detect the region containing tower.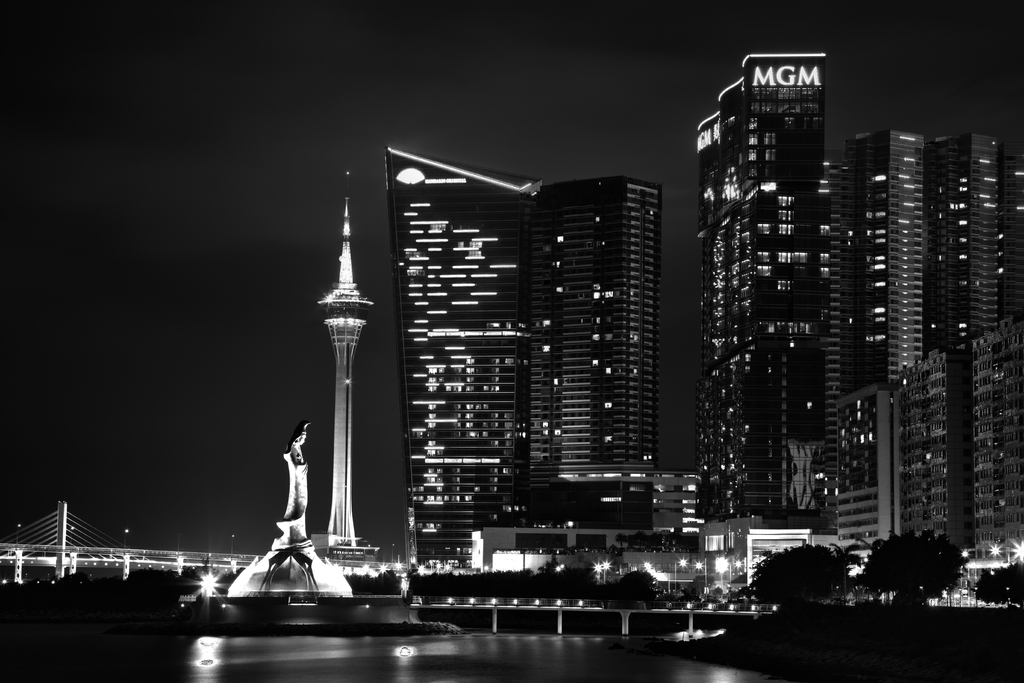
BBox(654, 465, 699, 538).
